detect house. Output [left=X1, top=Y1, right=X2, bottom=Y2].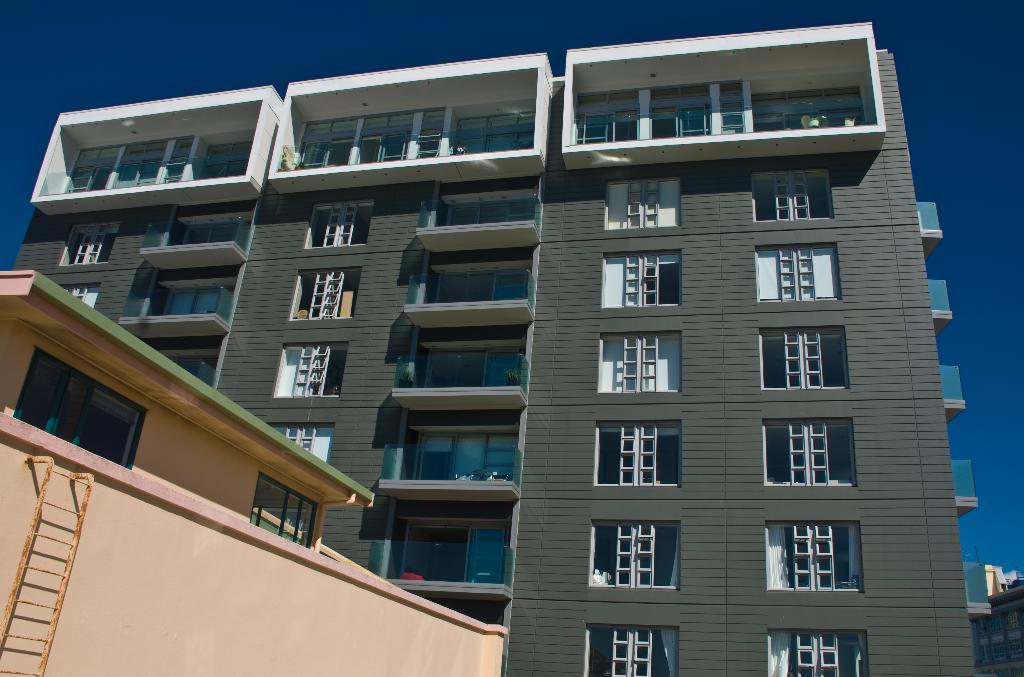
[left=0, top=270, right=509, bottom=676].
